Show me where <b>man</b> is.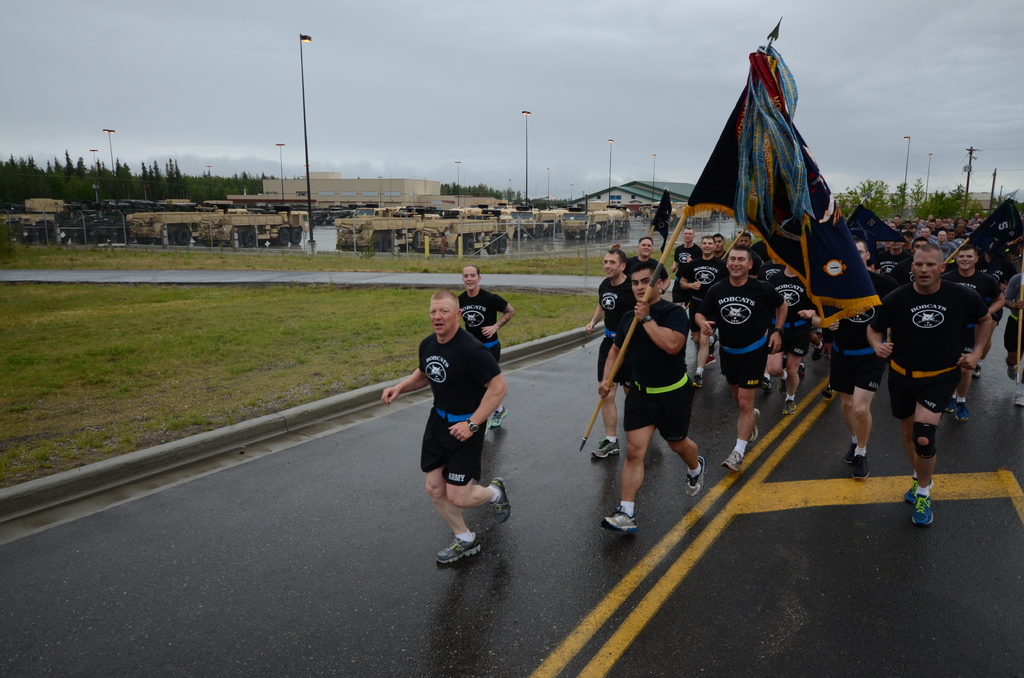
<b>man</b> is at l=993, t=234, r=1023, b=284.
